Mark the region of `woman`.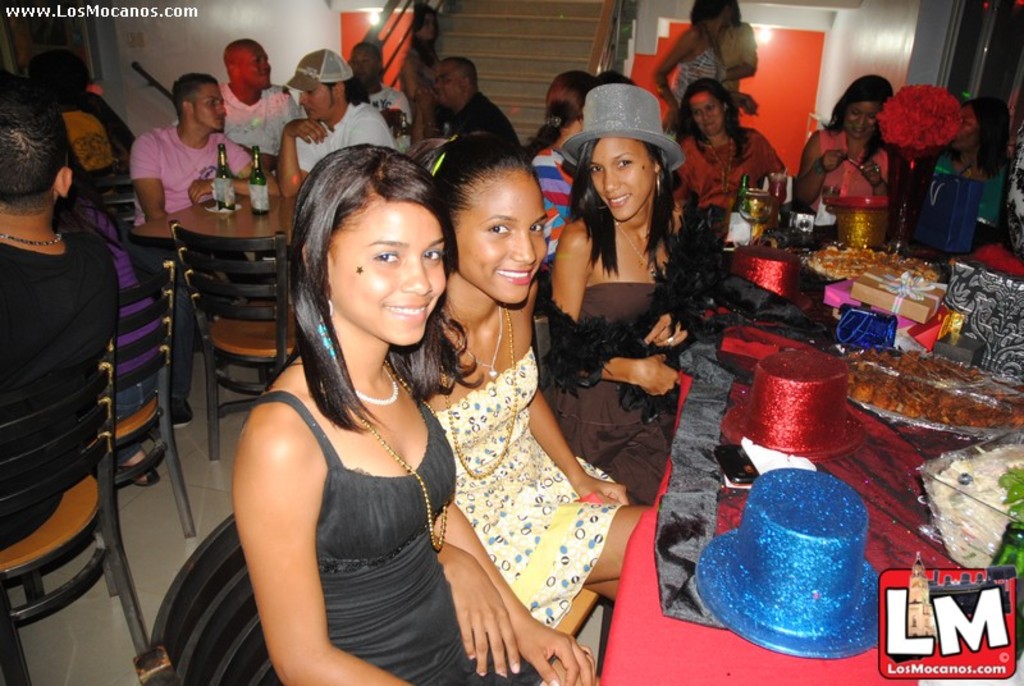
Region: (394,8,448,111).
